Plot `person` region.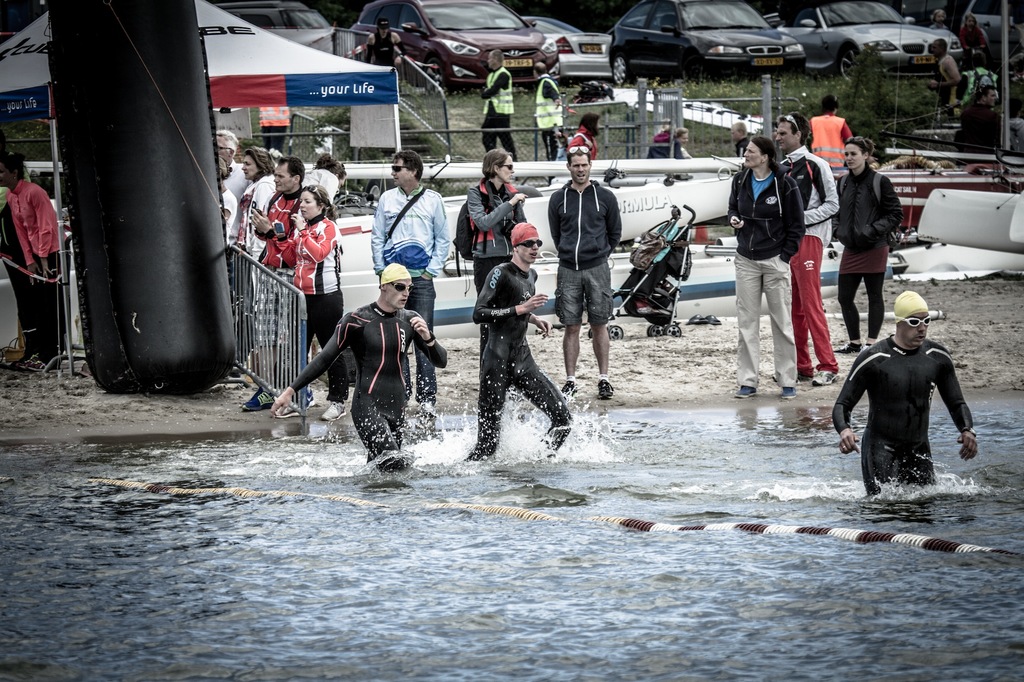
Plotted at x1=242 y1=159 x2=326 y2=412.
